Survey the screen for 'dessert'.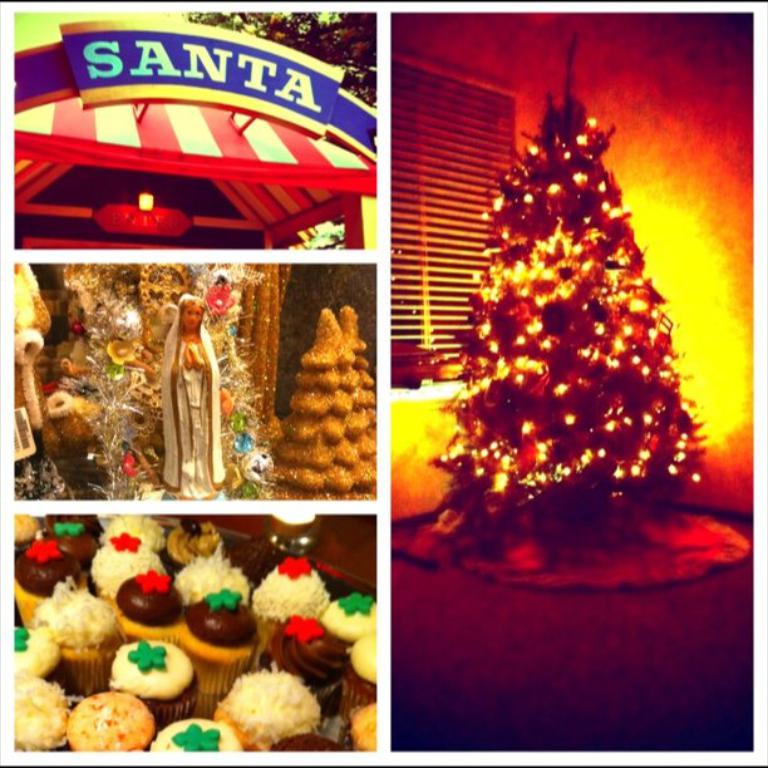
Survey found: [left=72, top=691, right=156, bottom=747].
